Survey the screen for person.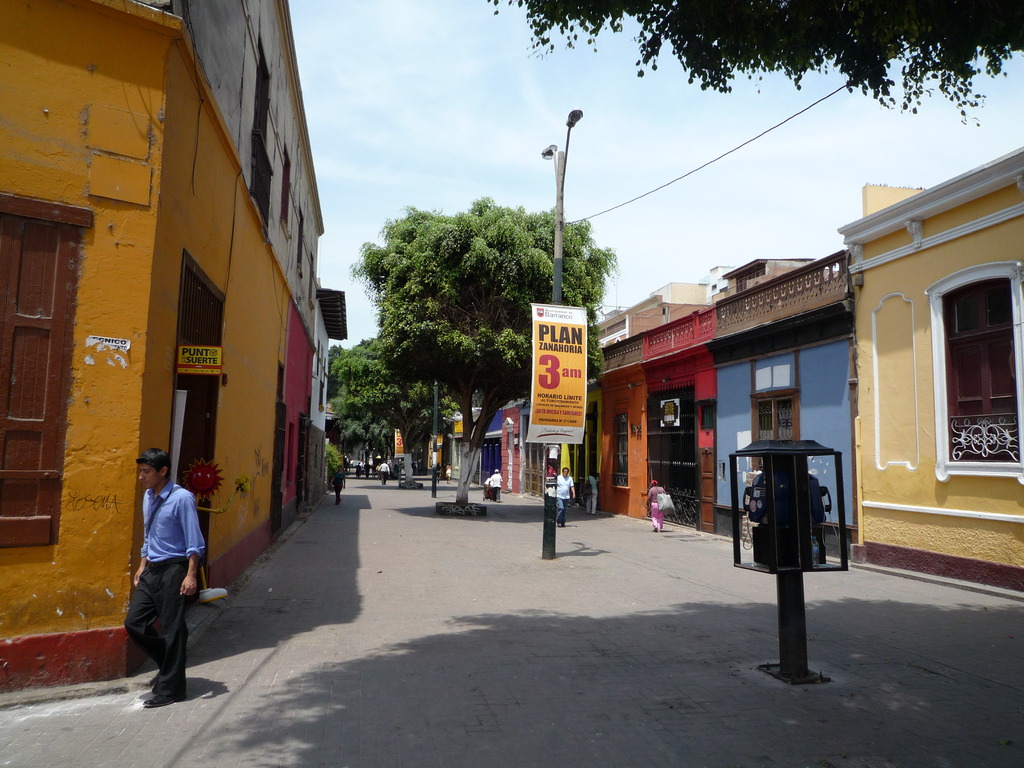
Survey found: [436, 462, 442, 483].
